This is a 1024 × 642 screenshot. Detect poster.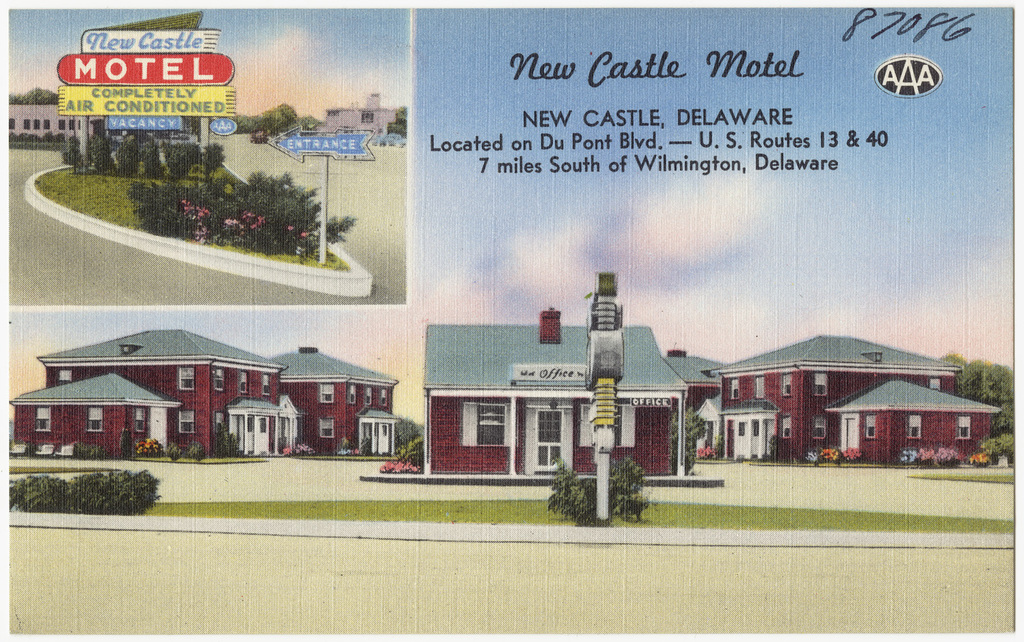
locate(1, 6, 1020, 637).
